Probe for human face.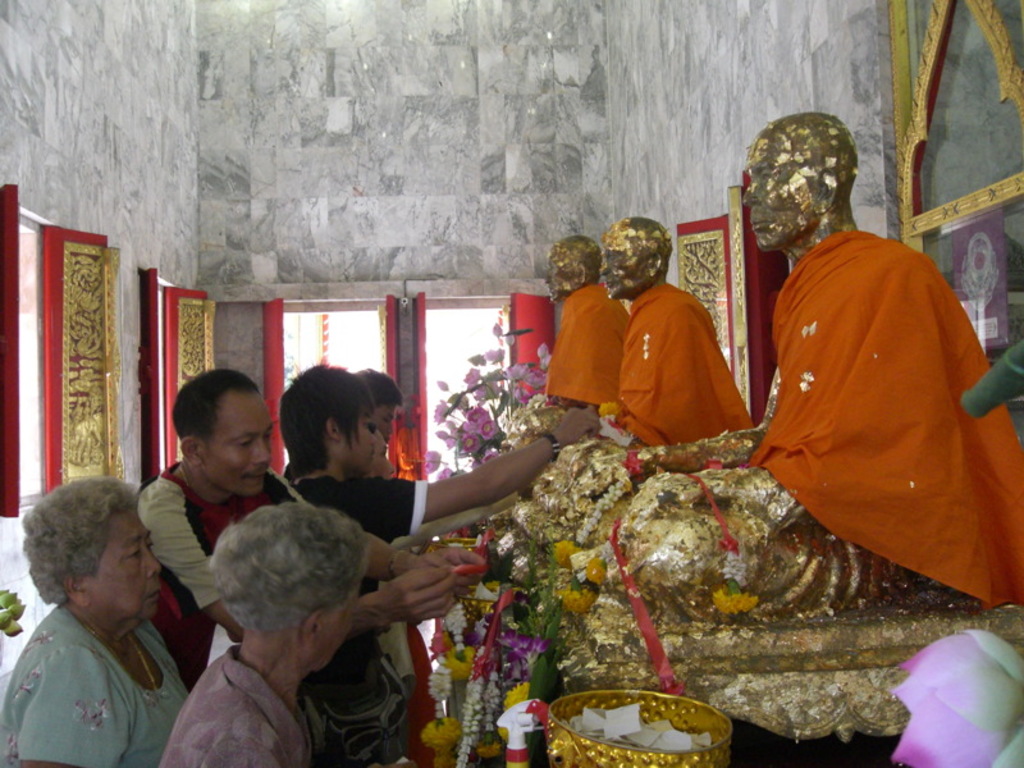
Probe result: select_region(739, 131, 817, 252).
